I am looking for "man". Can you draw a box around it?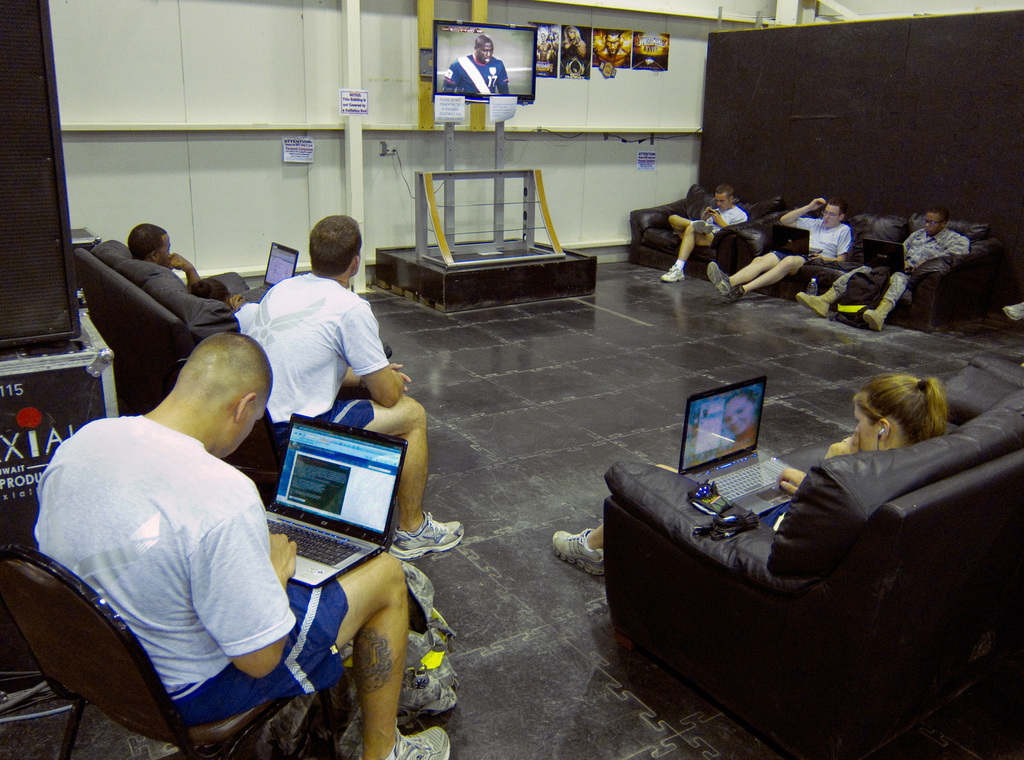
Sure, the bounding box is bbox=[658, 183, 746, 282].
